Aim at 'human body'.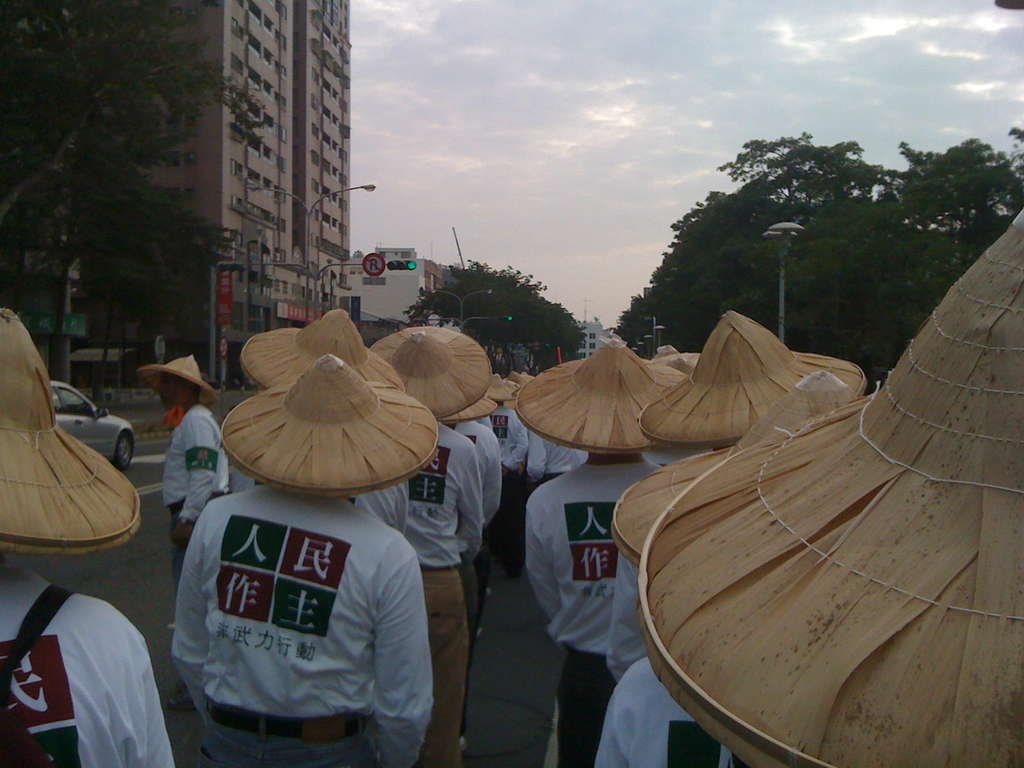
Aimed at <box>159,400,248,593</box>.
